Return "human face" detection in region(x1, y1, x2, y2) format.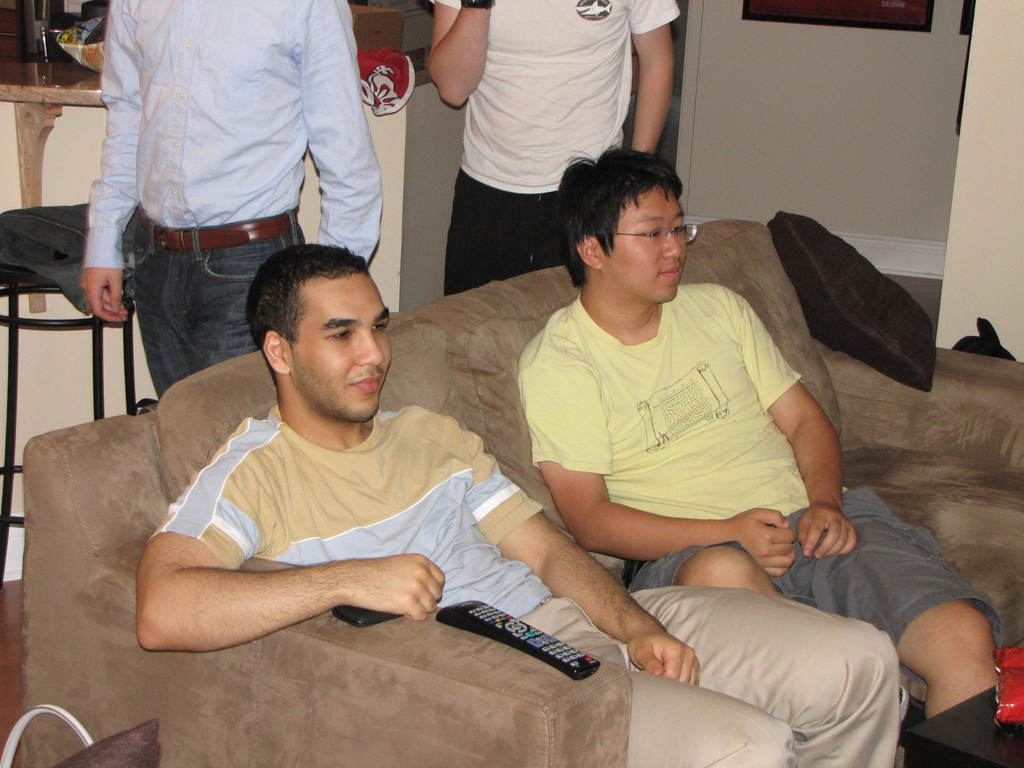
region(604, 183, 687, 301).
